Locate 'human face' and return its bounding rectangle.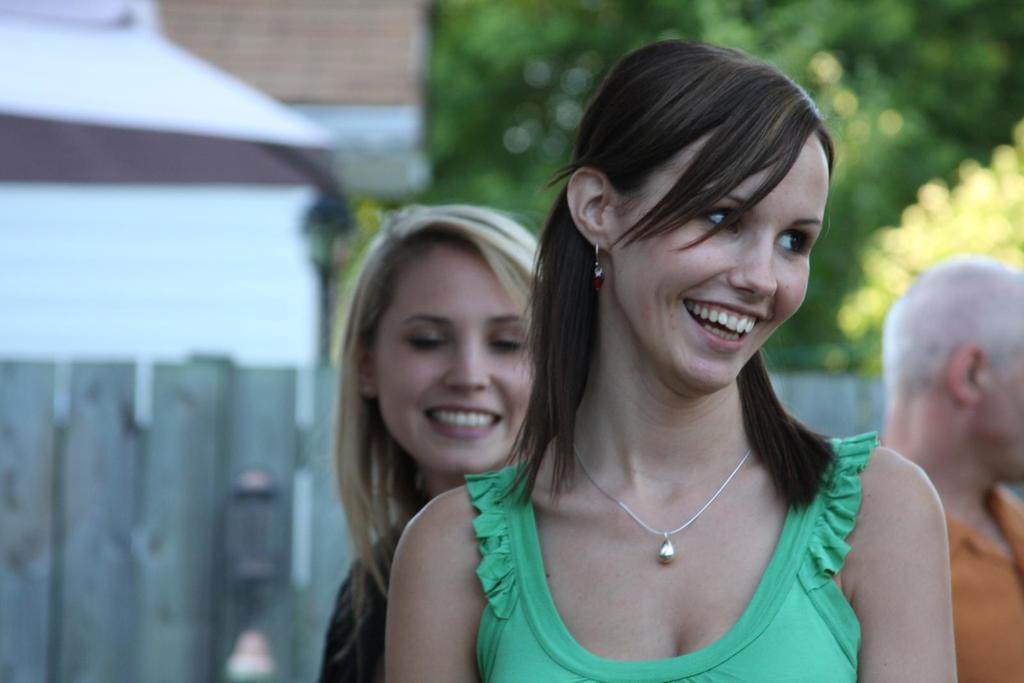
<box>979,355,1023,485</box>.
